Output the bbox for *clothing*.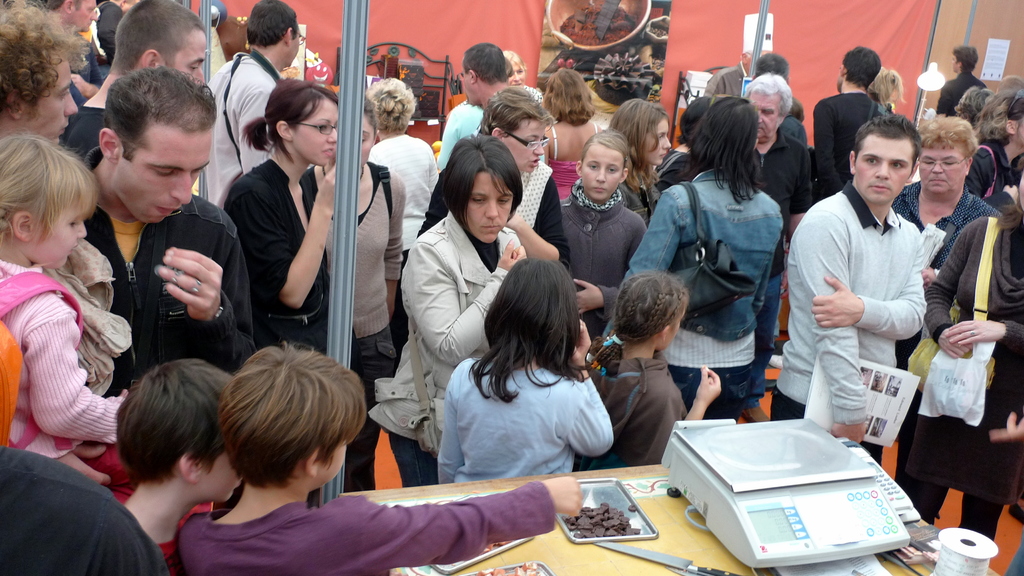
BBox(346, 162, 410, 496).
